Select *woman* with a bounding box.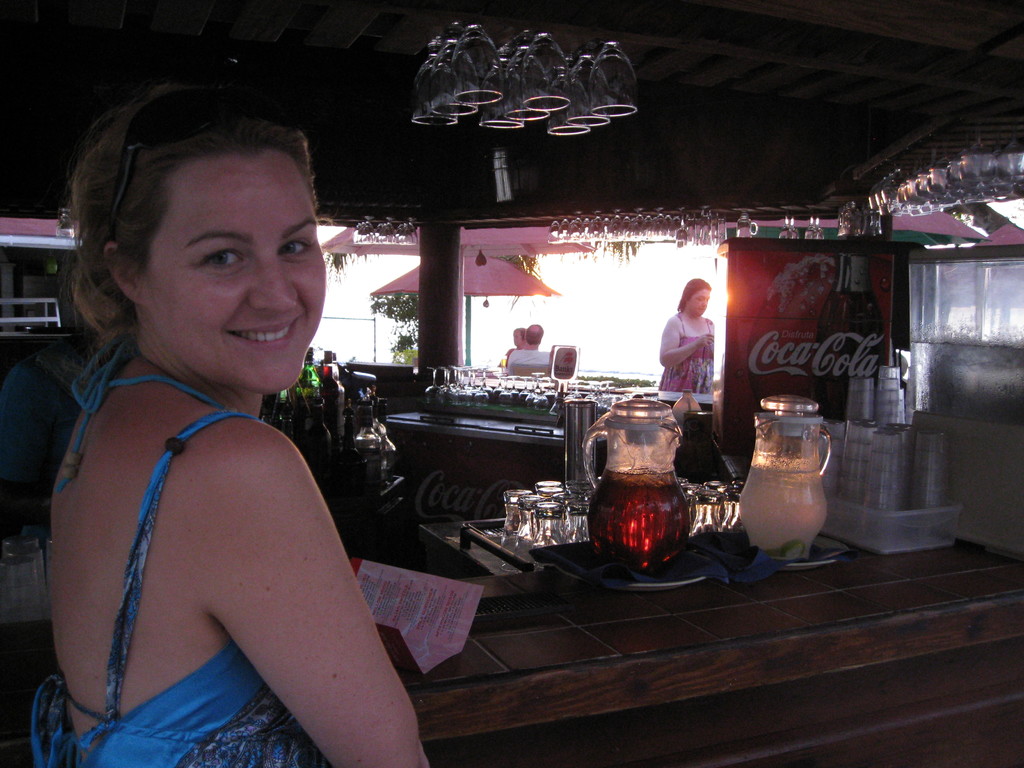
652 278 718 394.
